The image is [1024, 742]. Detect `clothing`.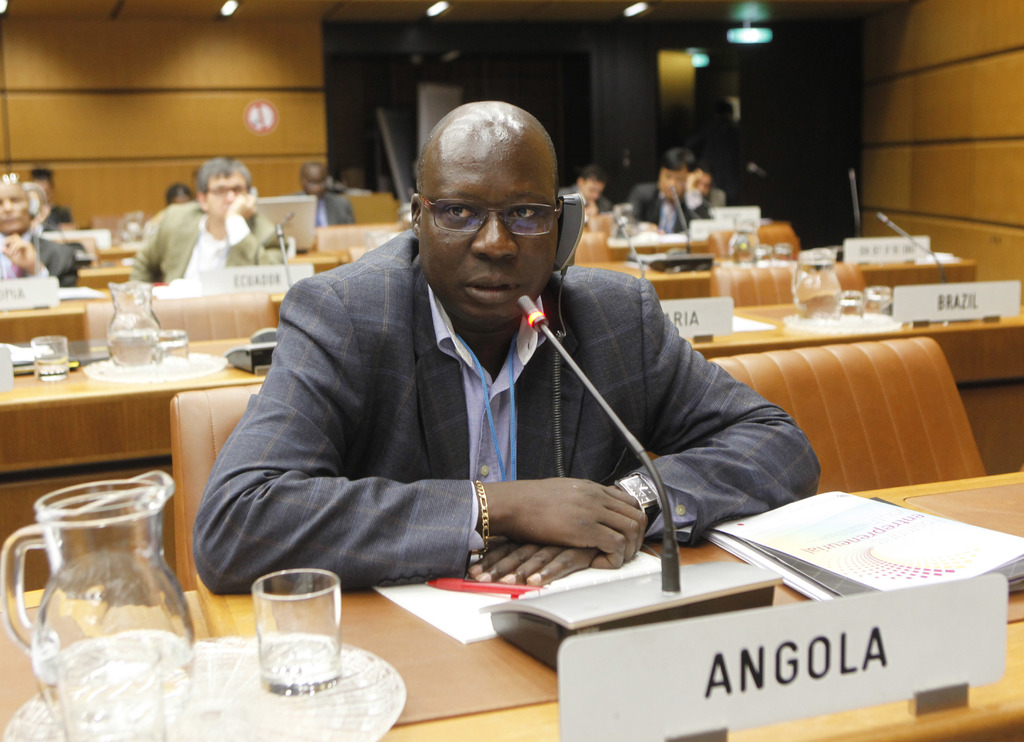
Detection: x1=289 y1=190 x2=355 y2=224.
